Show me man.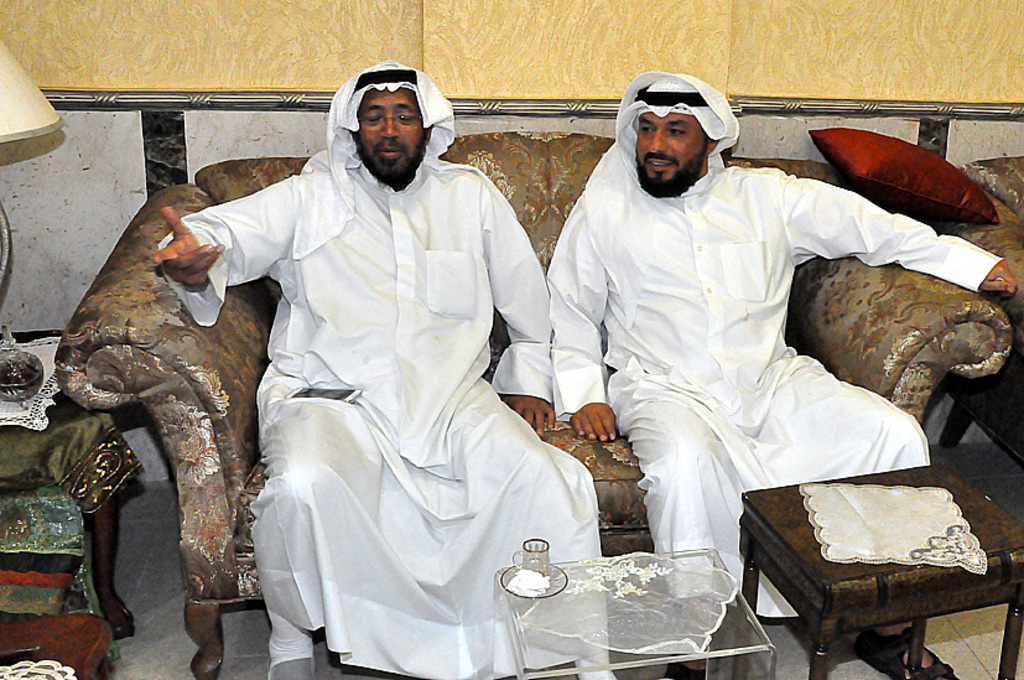
man is here: {"x1": 519, "y1": 59, "x2": 989, "y2": 602}.
